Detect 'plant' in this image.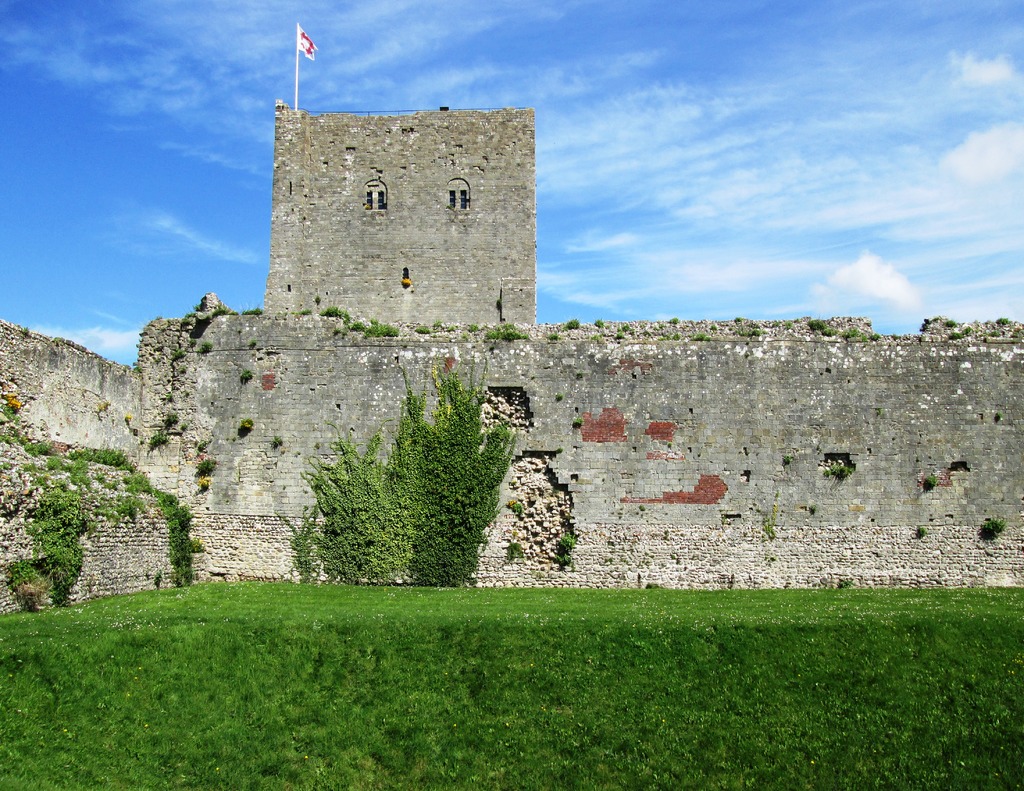
Detection: crop(201, 436, 209, 454).
